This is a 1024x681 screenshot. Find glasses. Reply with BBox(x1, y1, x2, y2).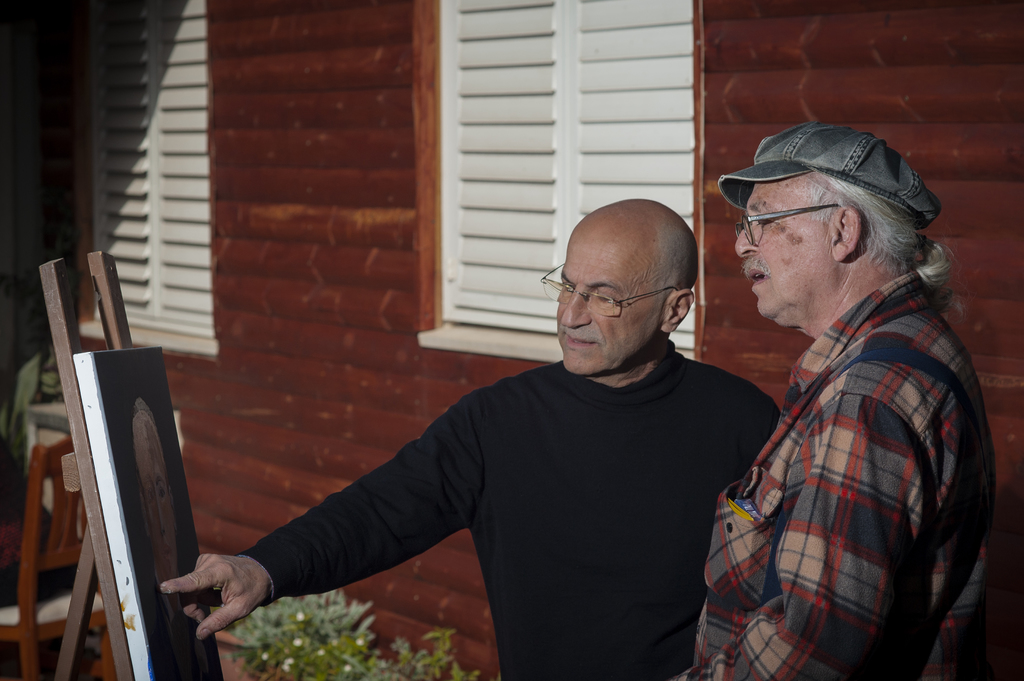
BBox(734, 209, 855, 252).
